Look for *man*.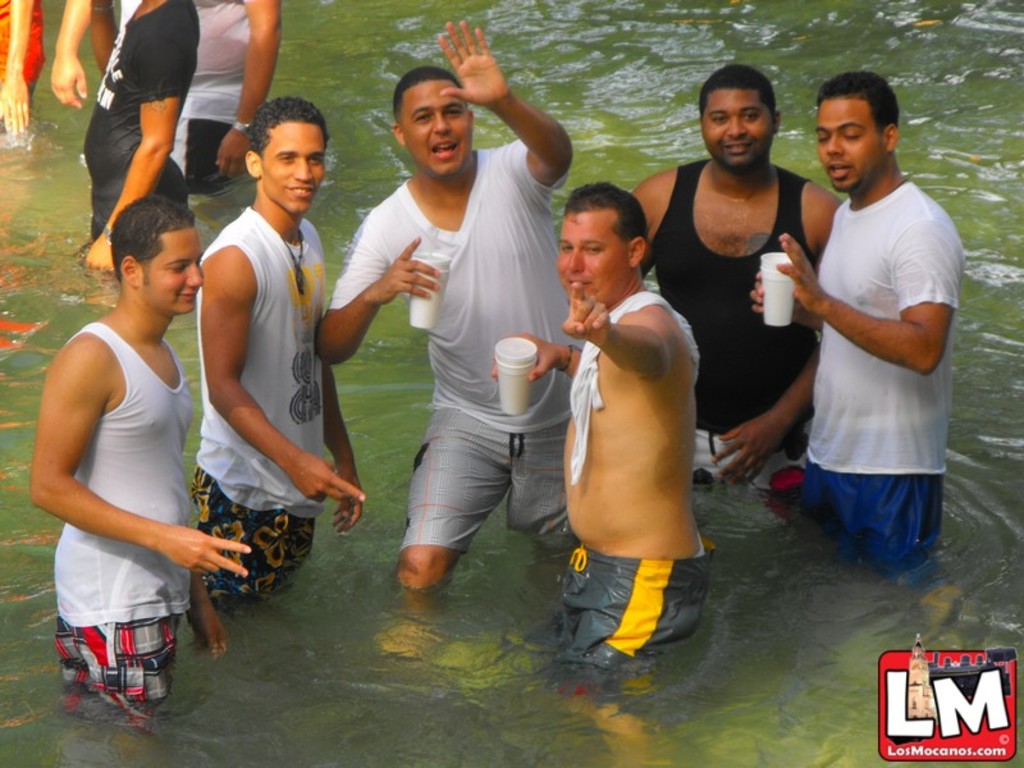
Found: Rect(623, 60, 846, 493).
